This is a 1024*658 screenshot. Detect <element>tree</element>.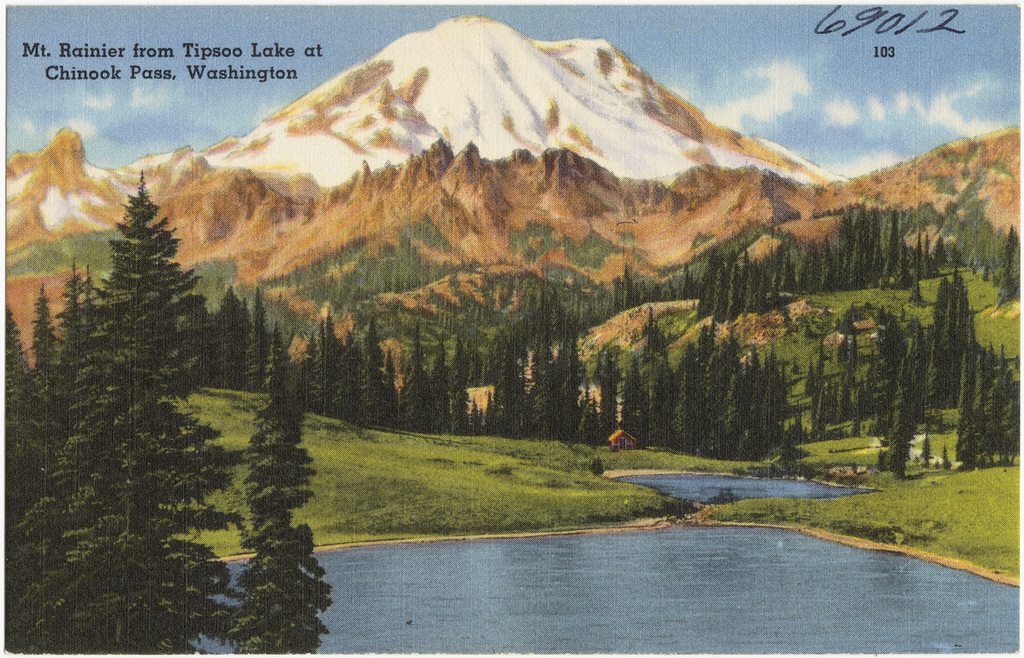
425/333/449/423.
